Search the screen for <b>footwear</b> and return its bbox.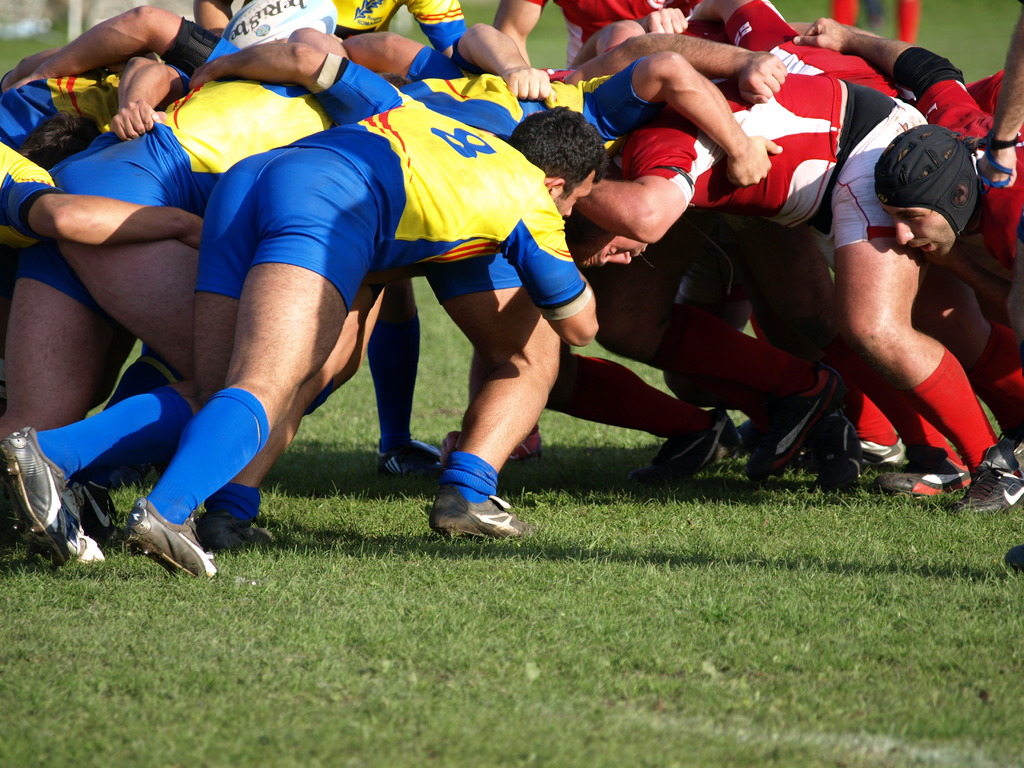
Found: box=[0, 428, 104, 569].
